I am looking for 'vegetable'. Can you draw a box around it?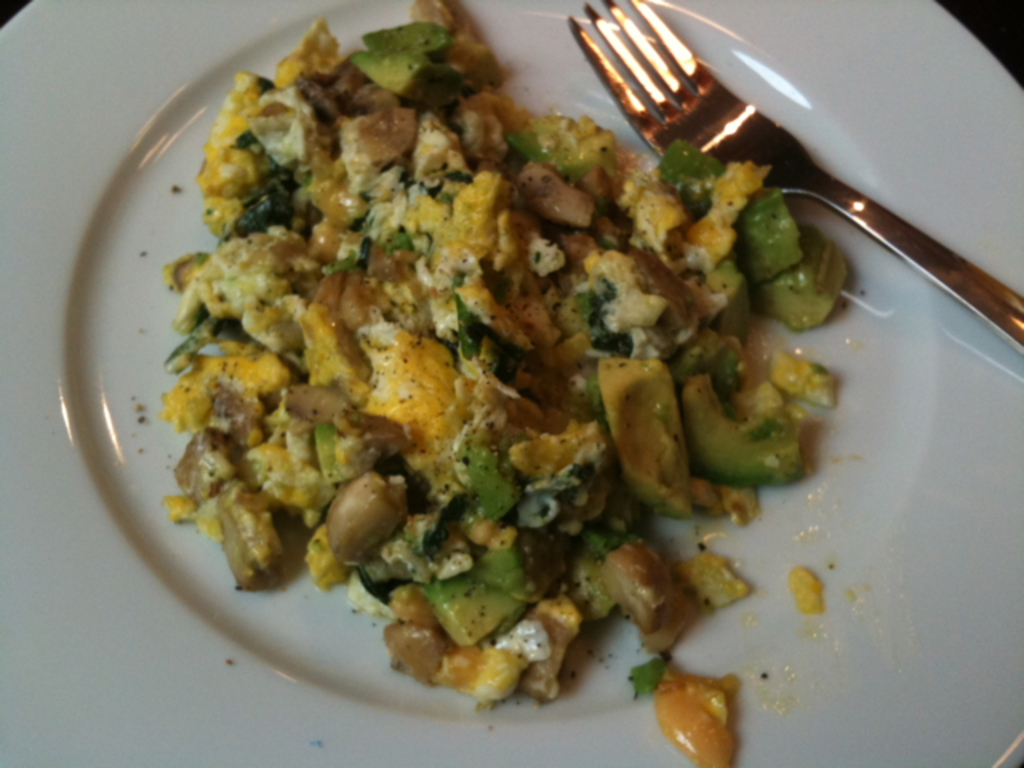
Sure, the bounding box is 366:21:450:58.
